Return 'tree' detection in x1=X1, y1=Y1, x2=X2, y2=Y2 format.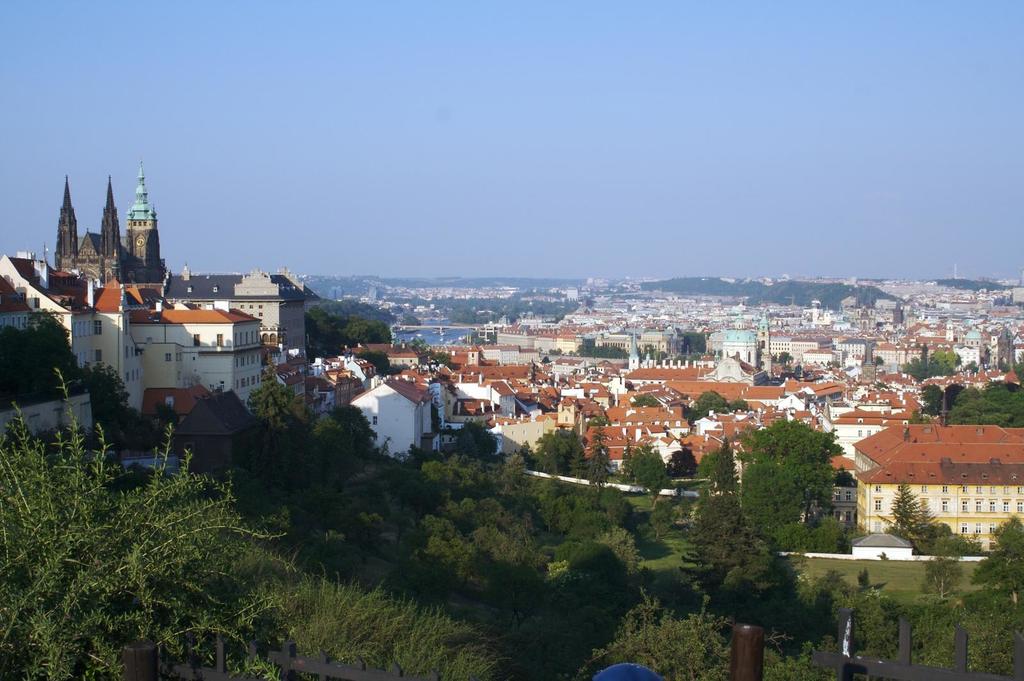
x1=303, y1=410, x2=350, y2=493.
